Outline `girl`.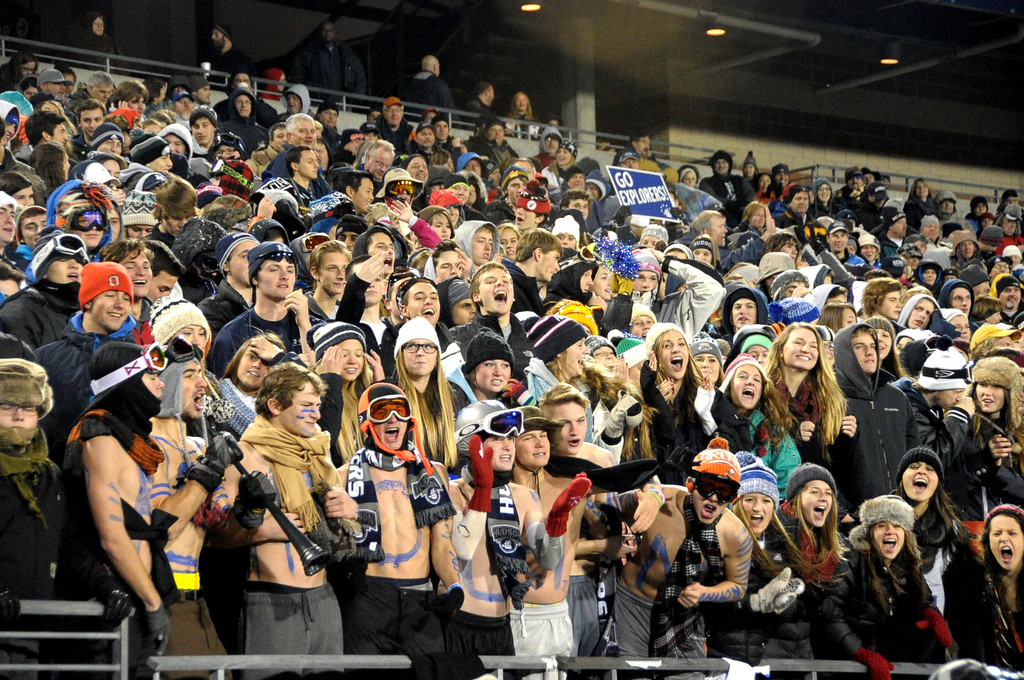
Outline: <box>337,254,390,325</box>.
